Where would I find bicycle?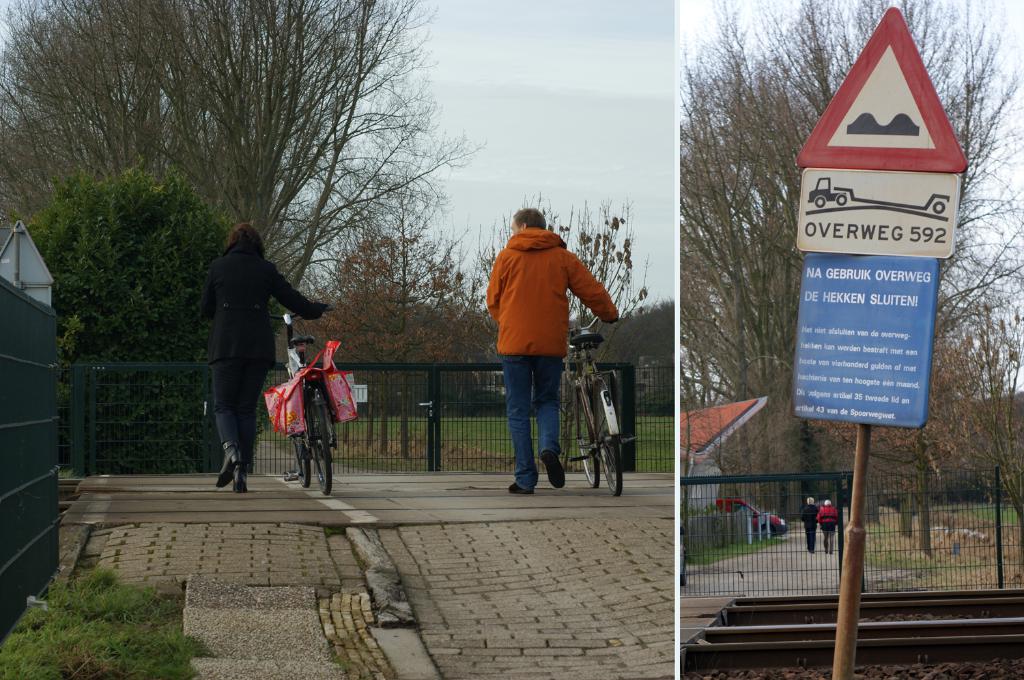
At Rect(266, 303, 332, 498).
